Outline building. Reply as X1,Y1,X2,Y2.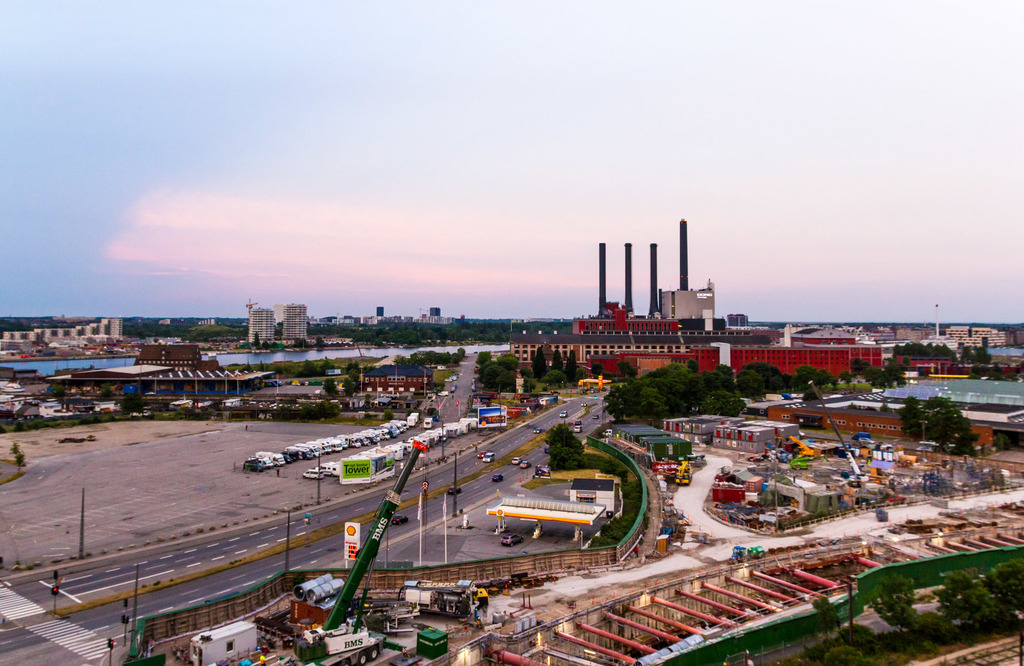
281,304,307,346.
